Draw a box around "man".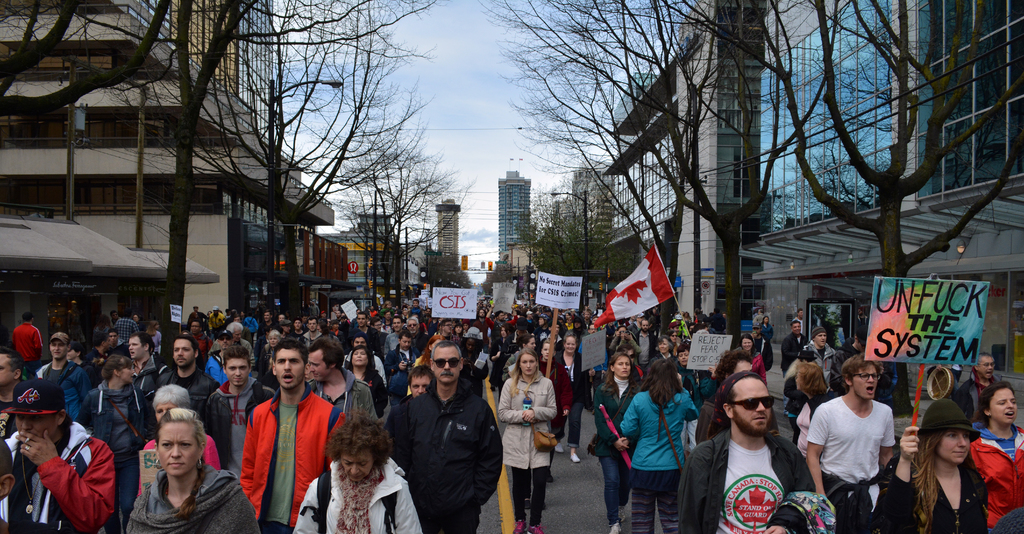
(202,343,278,478).
